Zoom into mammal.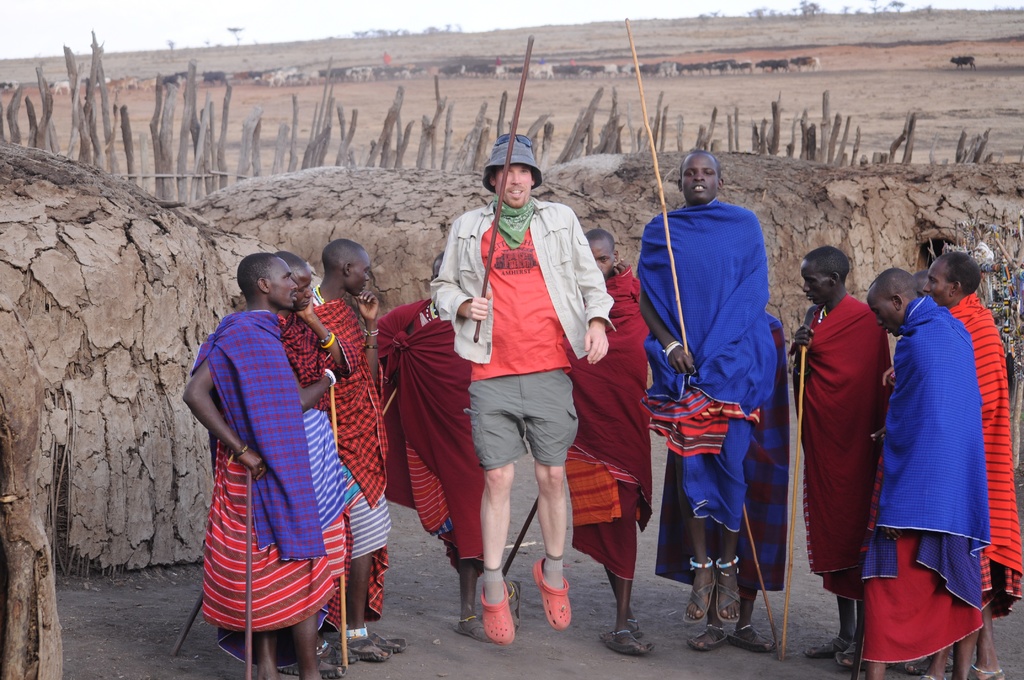
Zoom target: bbox=(369, 250, 493, 648).
